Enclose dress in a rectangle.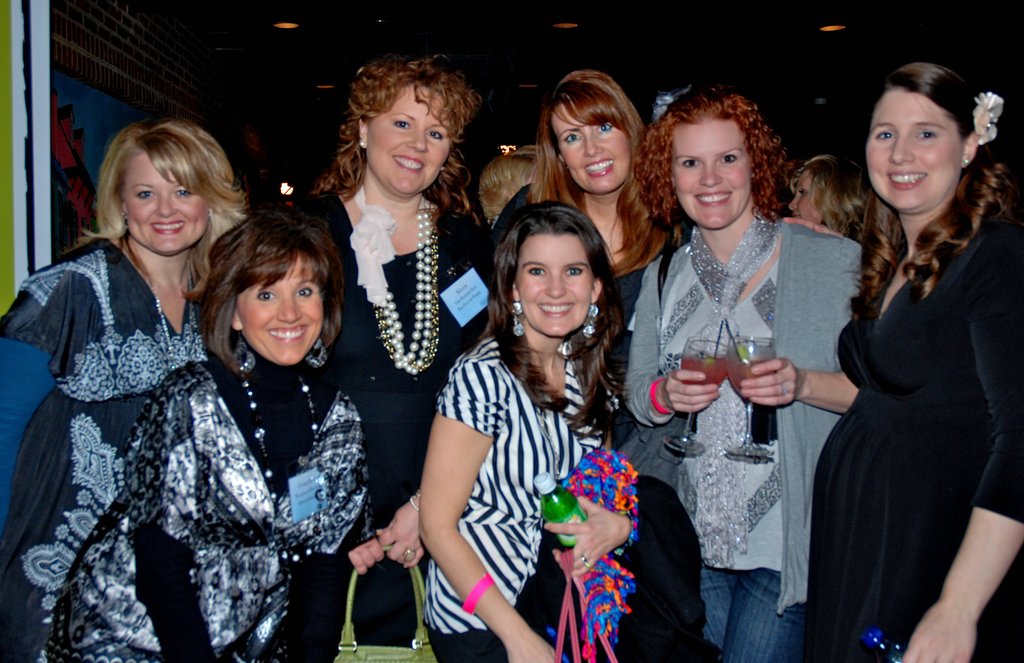
x1=45 y1=355 x2=363 y2=662.
